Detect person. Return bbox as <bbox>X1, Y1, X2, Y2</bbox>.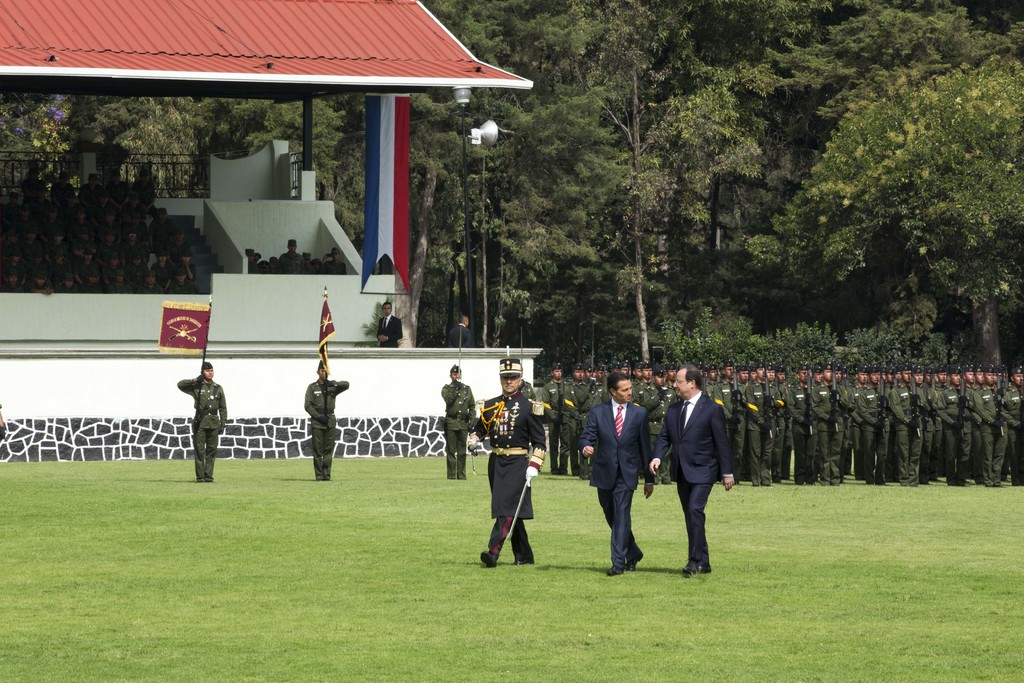
<bbox>470, 357, 552, 567</bbox>.
